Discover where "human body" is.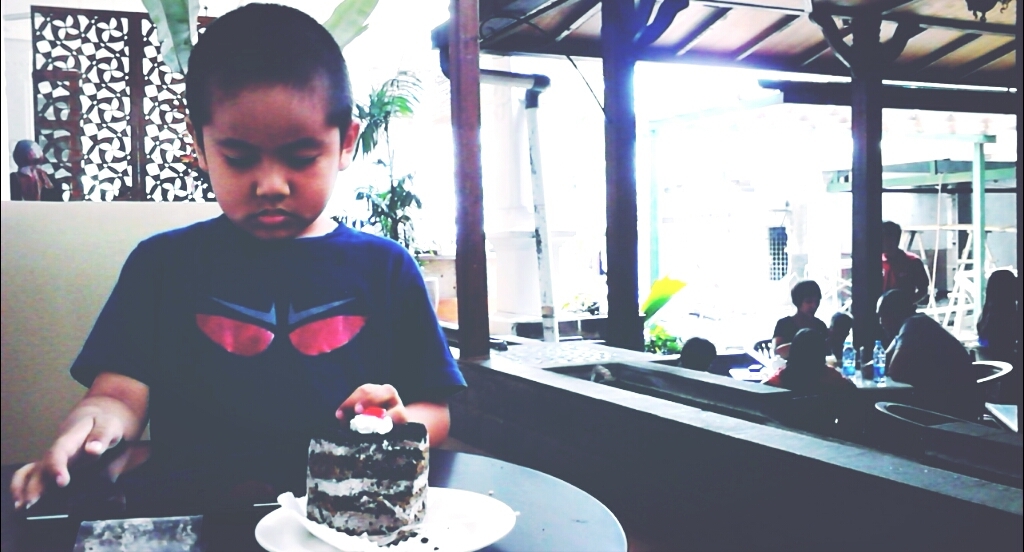
Discovered at [767, 270, 835, 359].
